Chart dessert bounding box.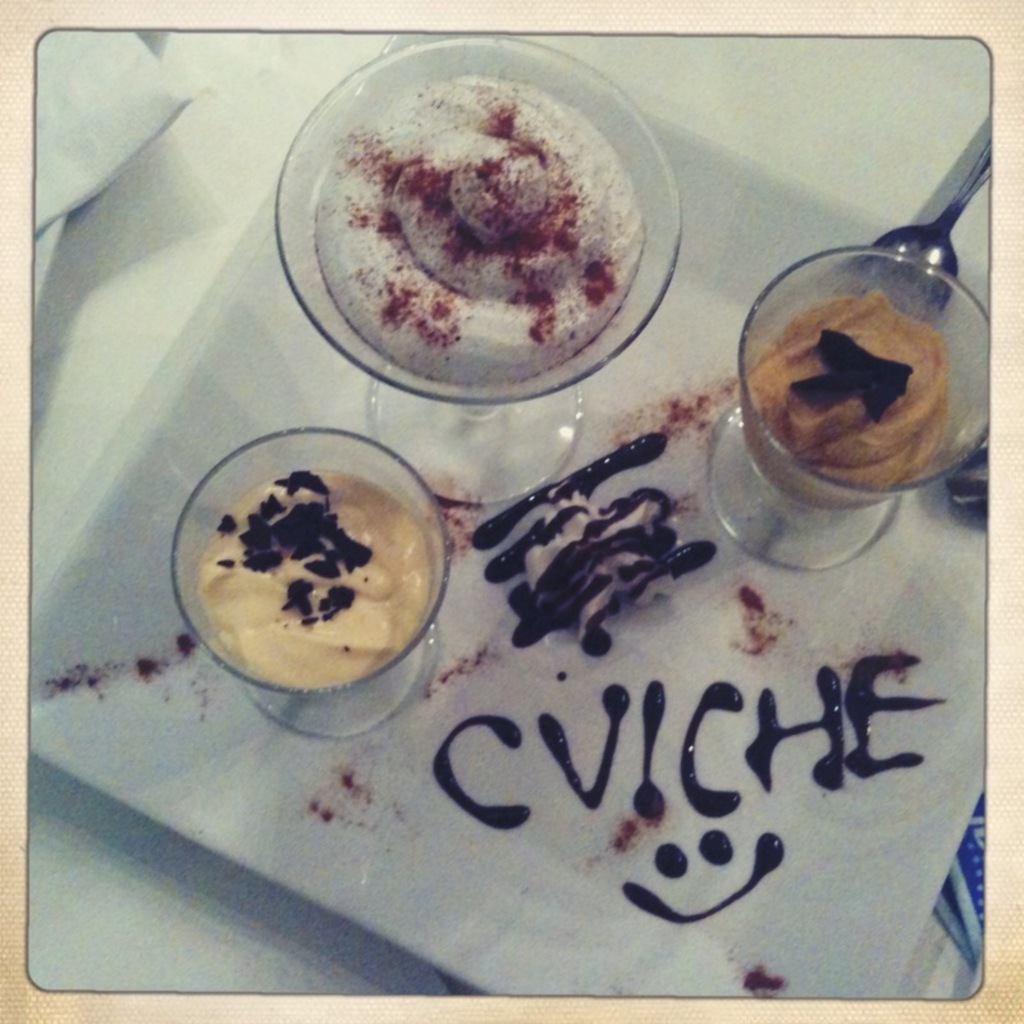
Charted: <region>771, 305, 959, 484</region>.
